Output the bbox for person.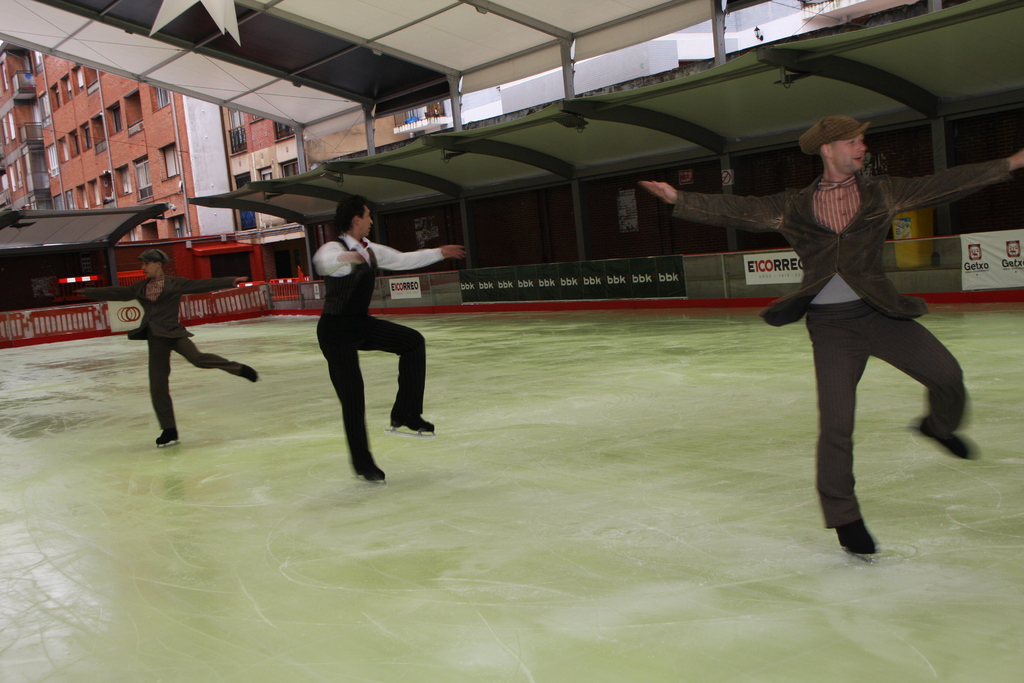
region(641, 115, 1023, 551).
